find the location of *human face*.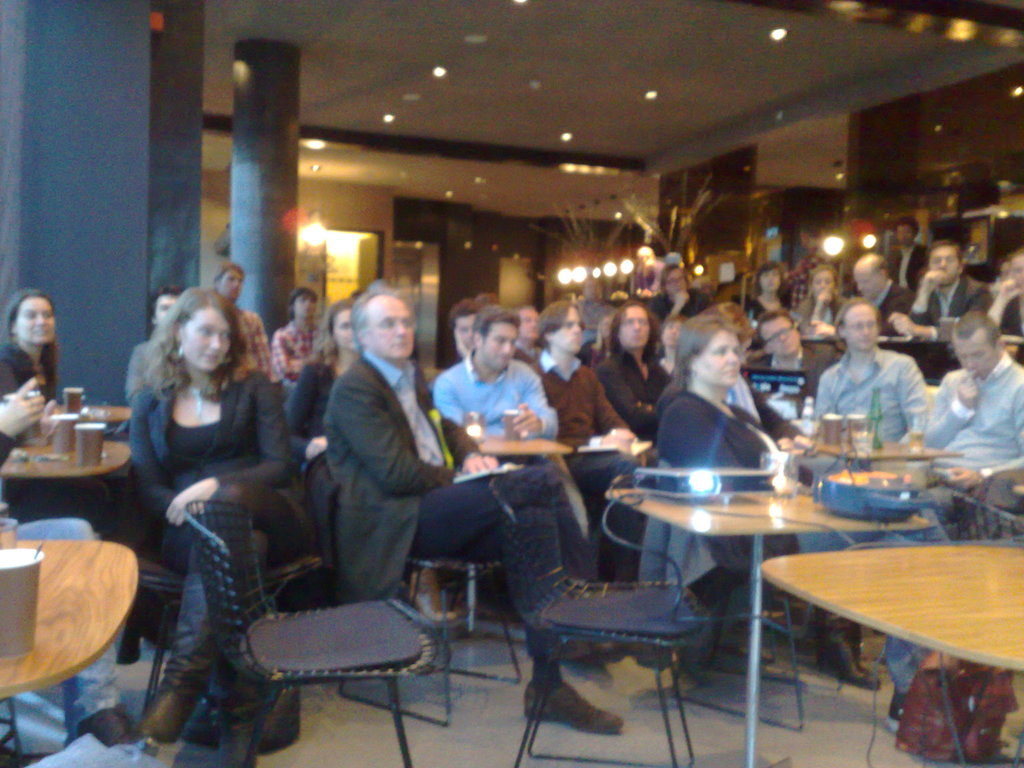
Location: <bbox>555, 308, 581, 355</bbox>.
